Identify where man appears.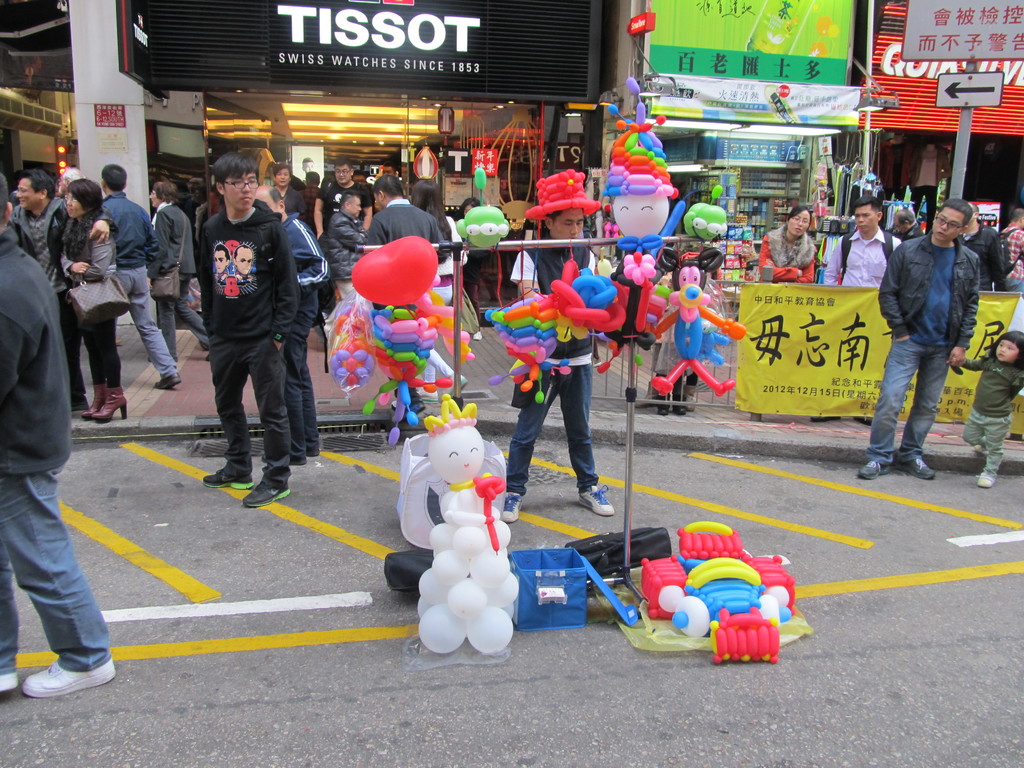
Appears at {"left": 959, "top": 204, "right": 1007, "bottom": 292}.
